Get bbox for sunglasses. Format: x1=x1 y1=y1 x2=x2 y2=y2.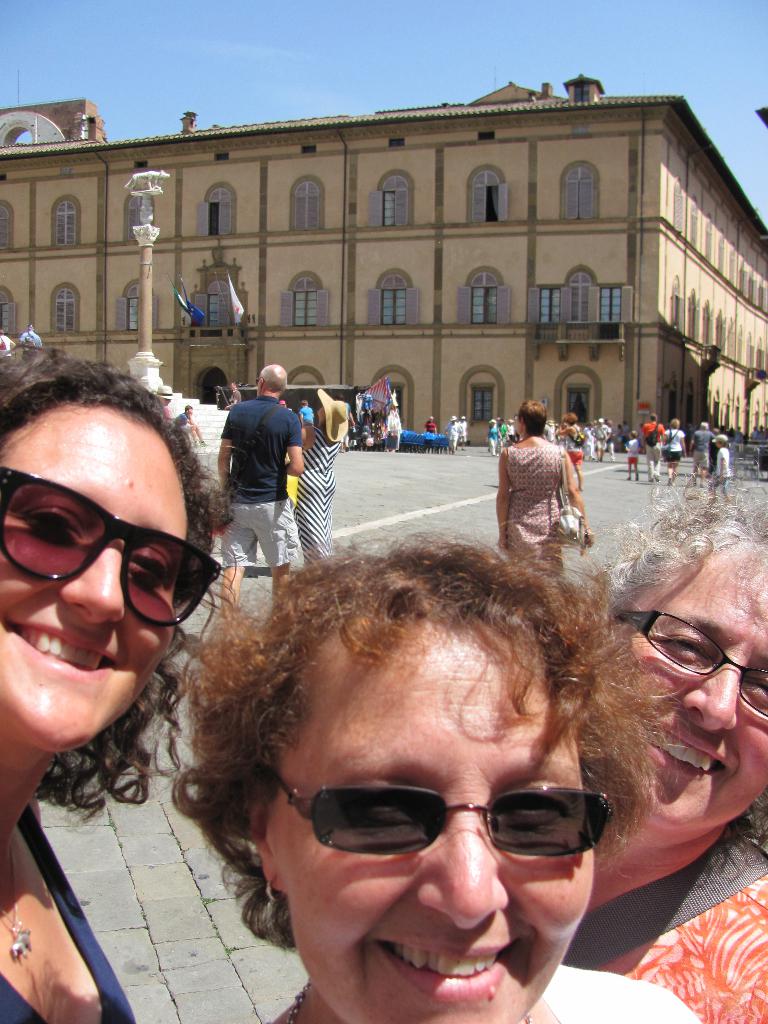
x1=0 y1=466 x2=224 y2=628.
